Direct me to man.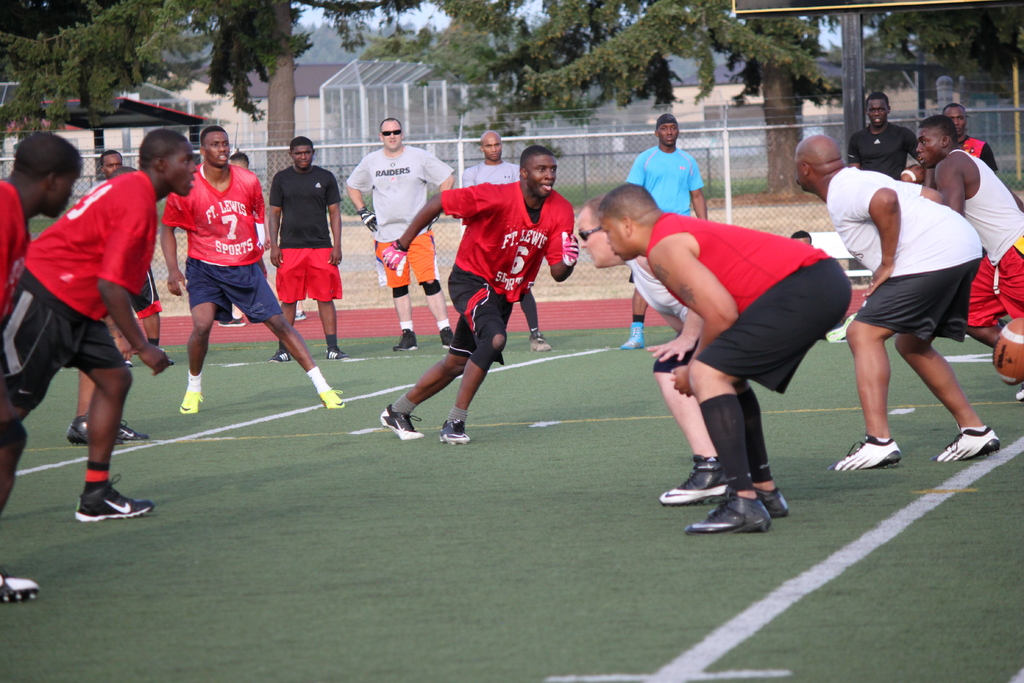
Direction: x1=268, y1=136, x2=350, y2=365.
